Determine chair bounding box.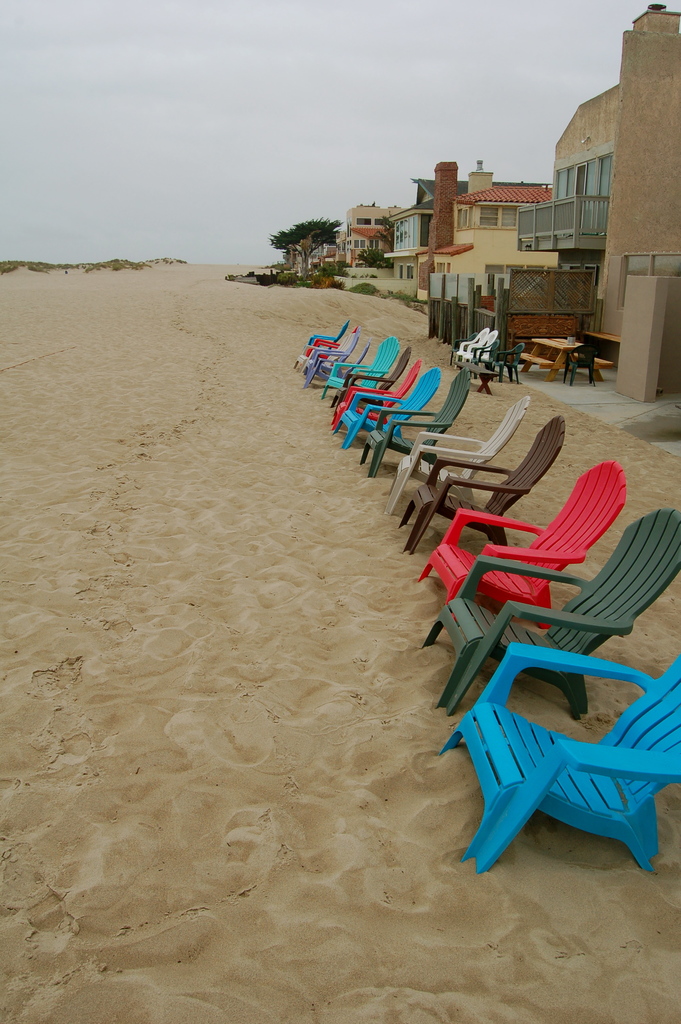
Determined: BBox(425, 505, 680, 714).
